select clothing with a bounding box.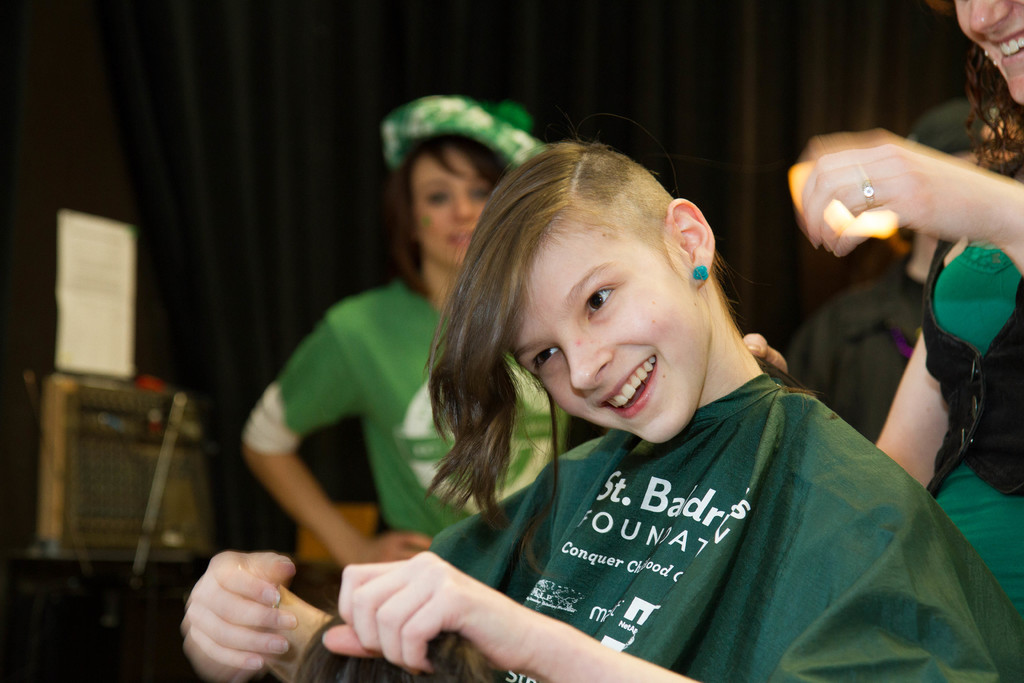
left=428, top=347, right=941, bottom=682.
